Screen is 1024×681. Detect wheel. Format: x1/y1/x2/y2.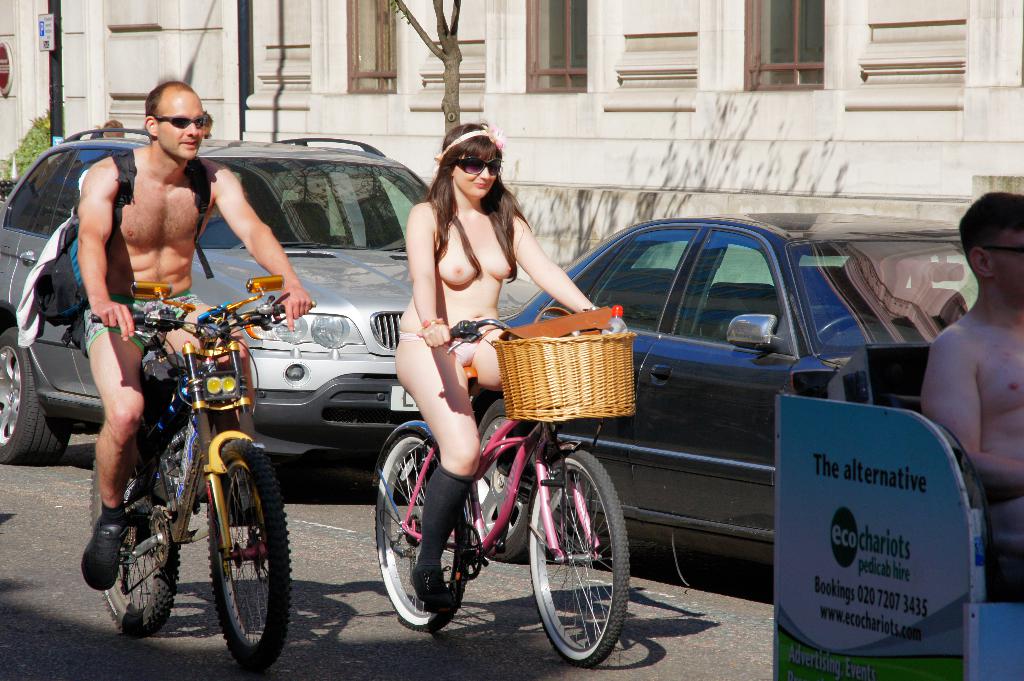
0/327/70/468.
